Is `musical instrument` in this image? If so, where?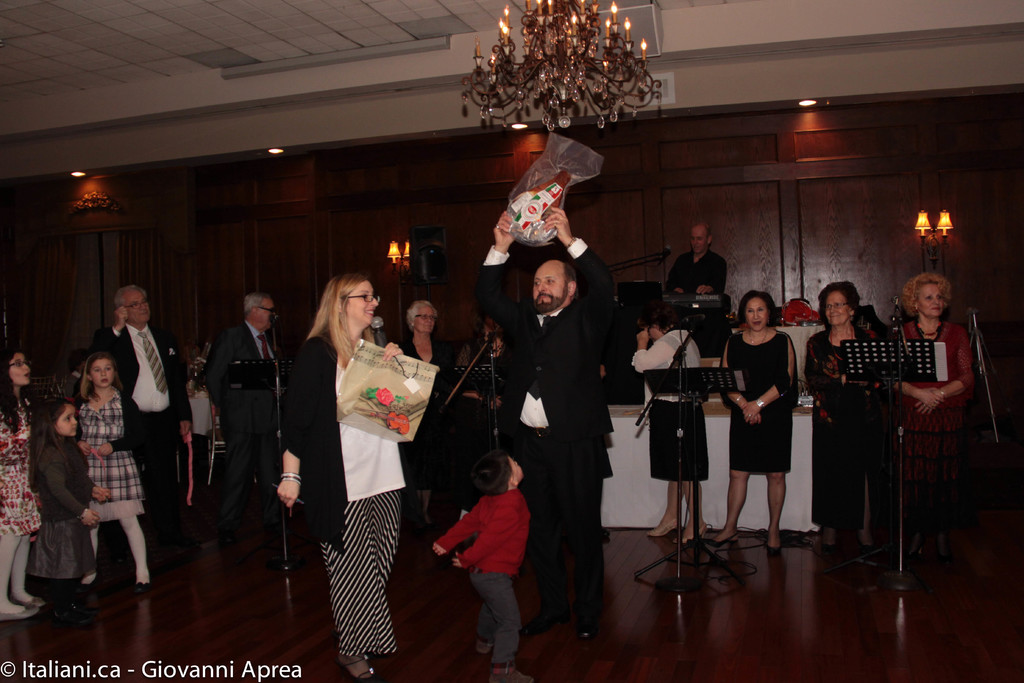
Yes, at x1=184, y1=339, x2=219, y2=398.
